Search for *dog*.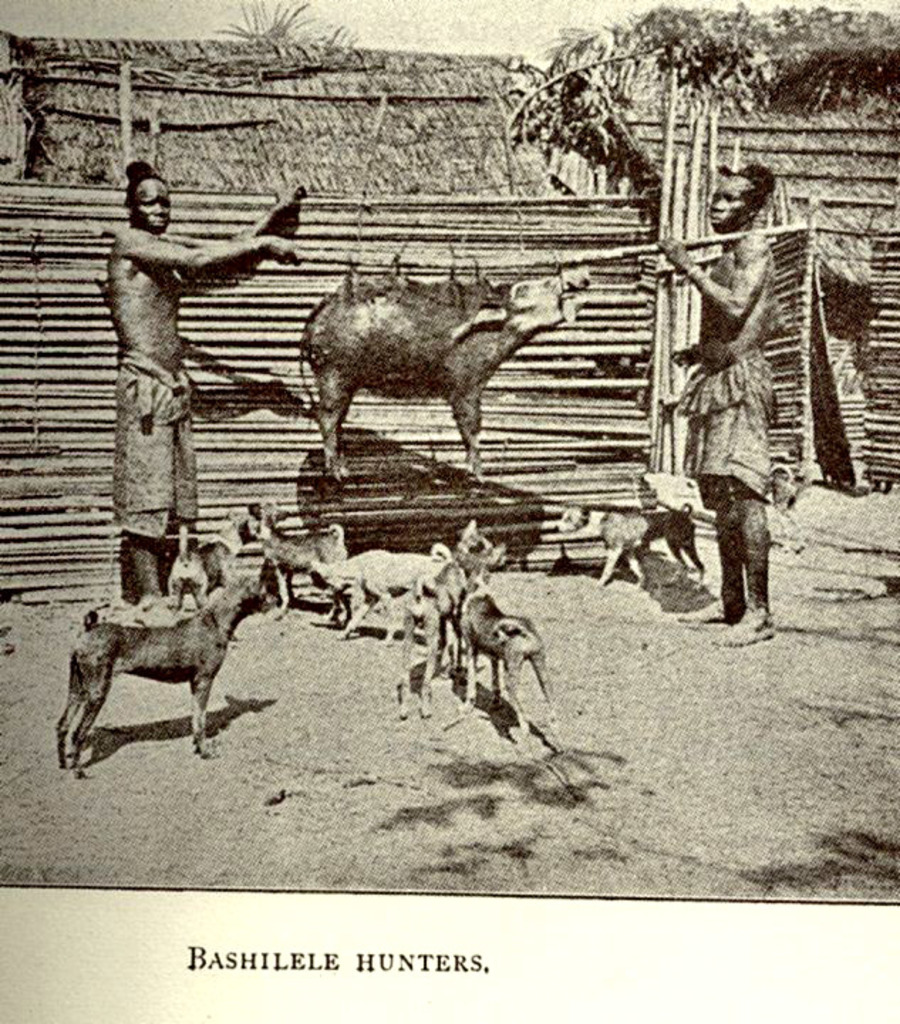
Found at <bbox>553, 501, 709, 589</bbox>.
